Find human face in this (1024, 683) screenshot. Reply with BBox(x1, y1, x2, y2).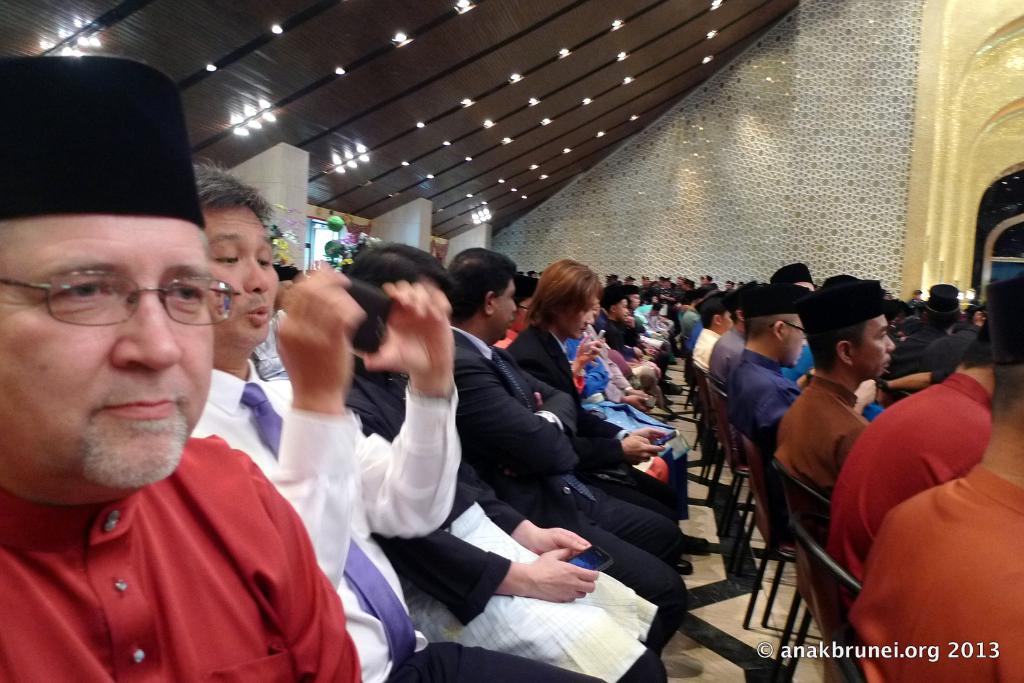
BBox(781, 314, 808, 366).
